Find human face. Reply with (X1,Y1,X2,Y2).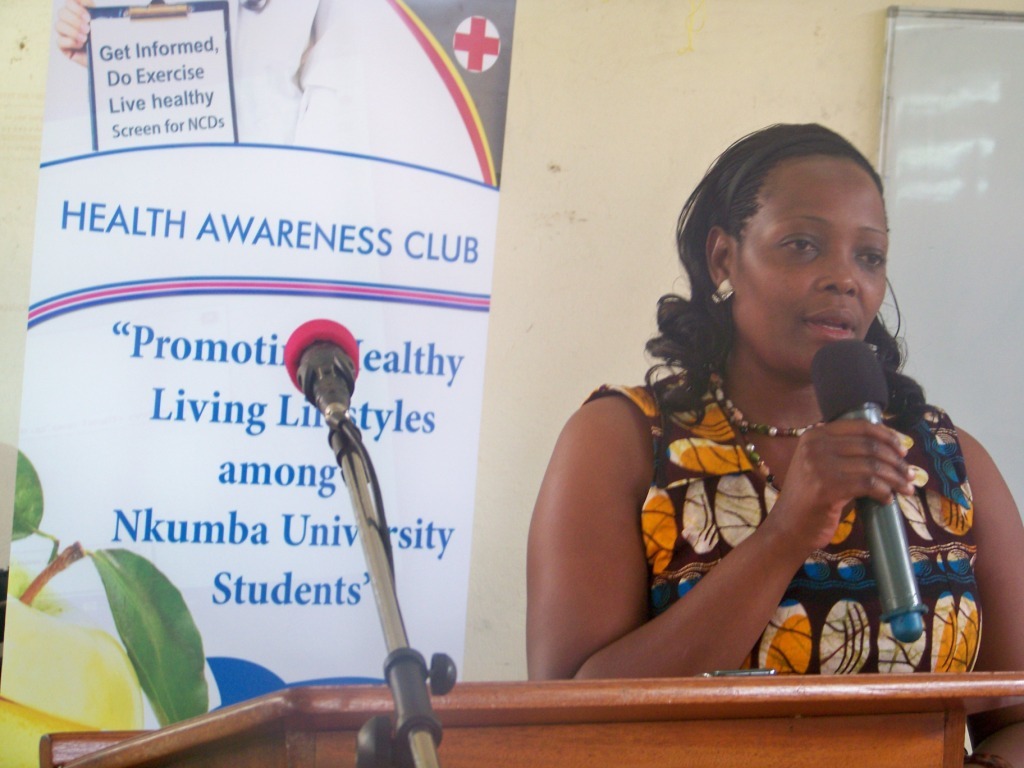
(724,163,894,371).
